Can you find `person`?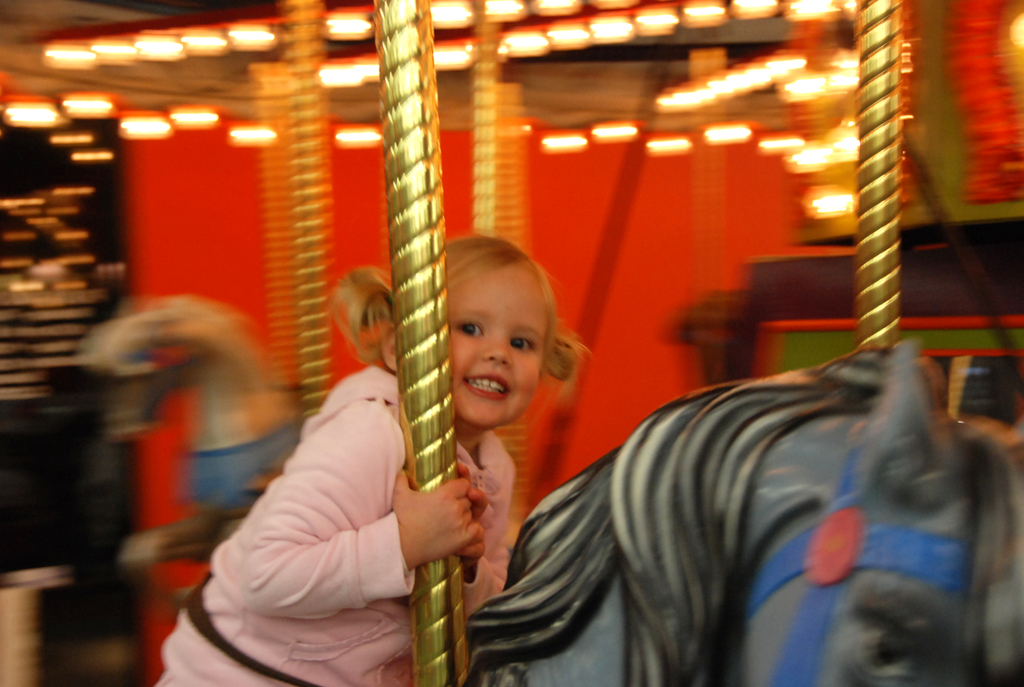
Yes, bounding box: 152 229 586 686.
